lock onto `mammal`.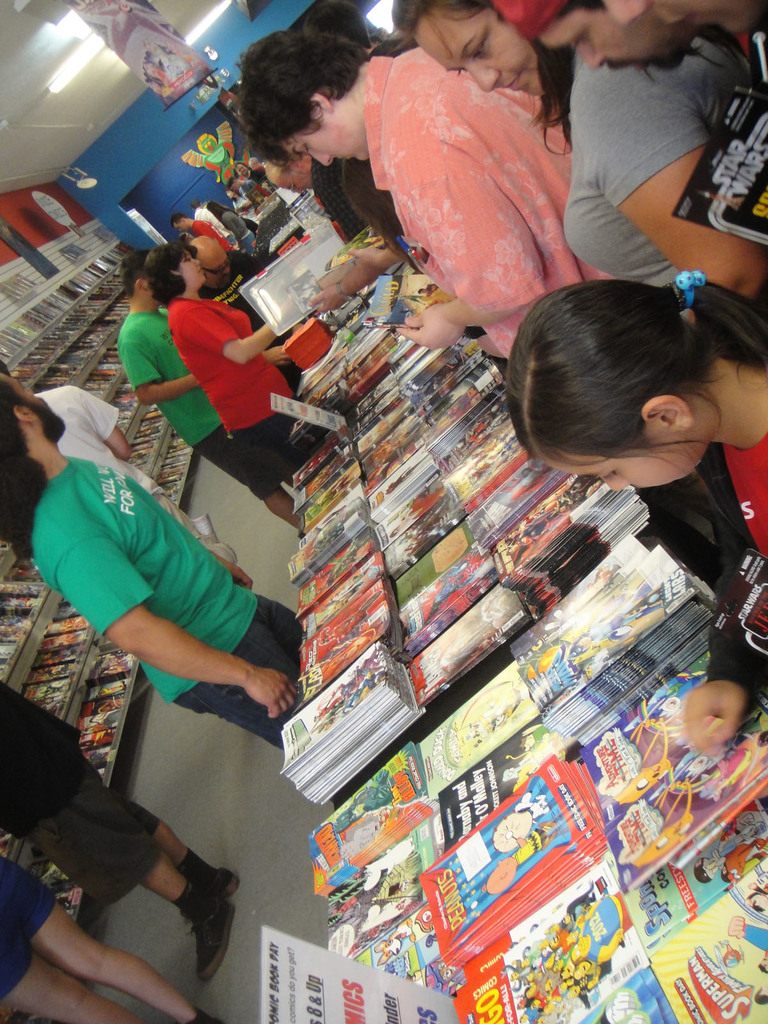
Locked: bbox=(492, 280, 767, 758).
